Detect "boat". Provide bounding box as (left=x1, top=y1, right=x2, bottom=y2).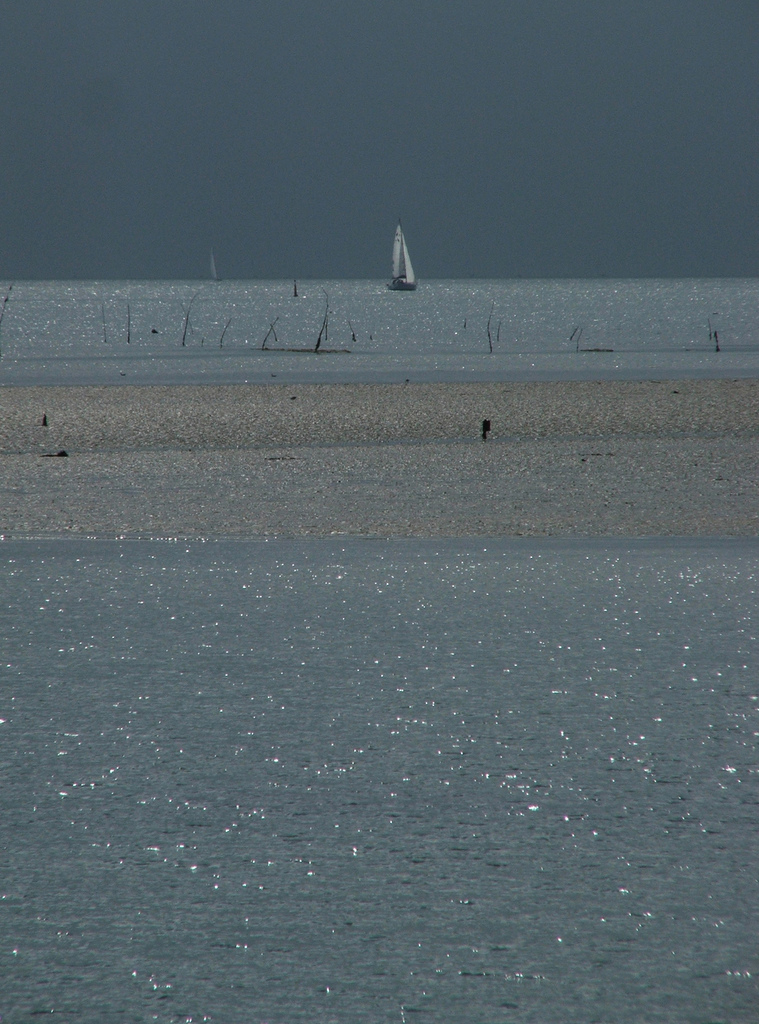
(left=374, top=204, right=438, bottom=287).
